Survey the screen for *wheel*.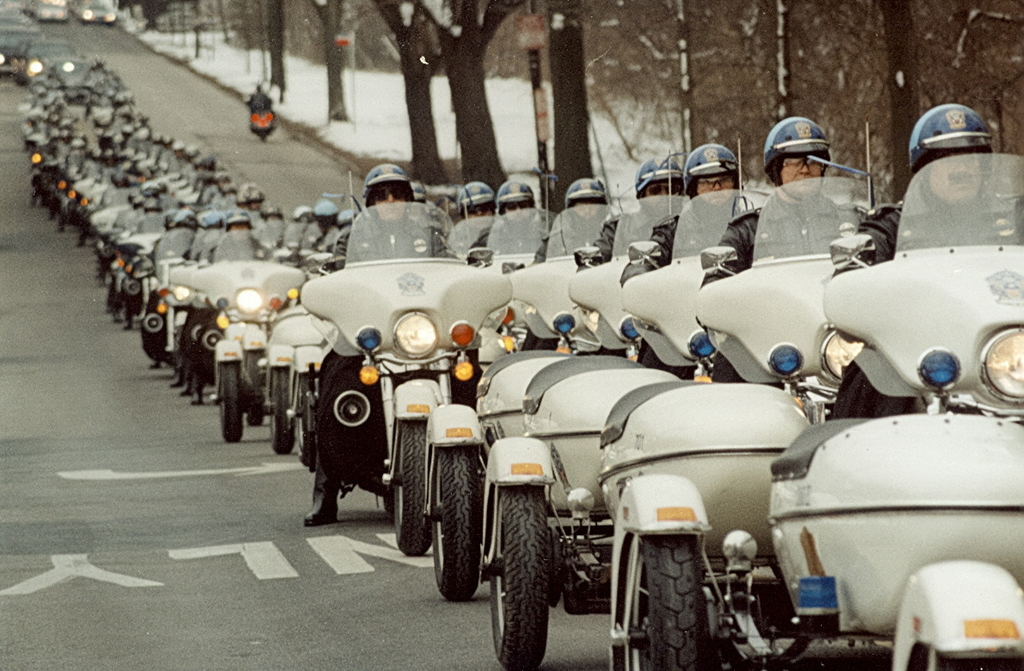
Survey found: <region>429, 449, 483, 602</region>.
